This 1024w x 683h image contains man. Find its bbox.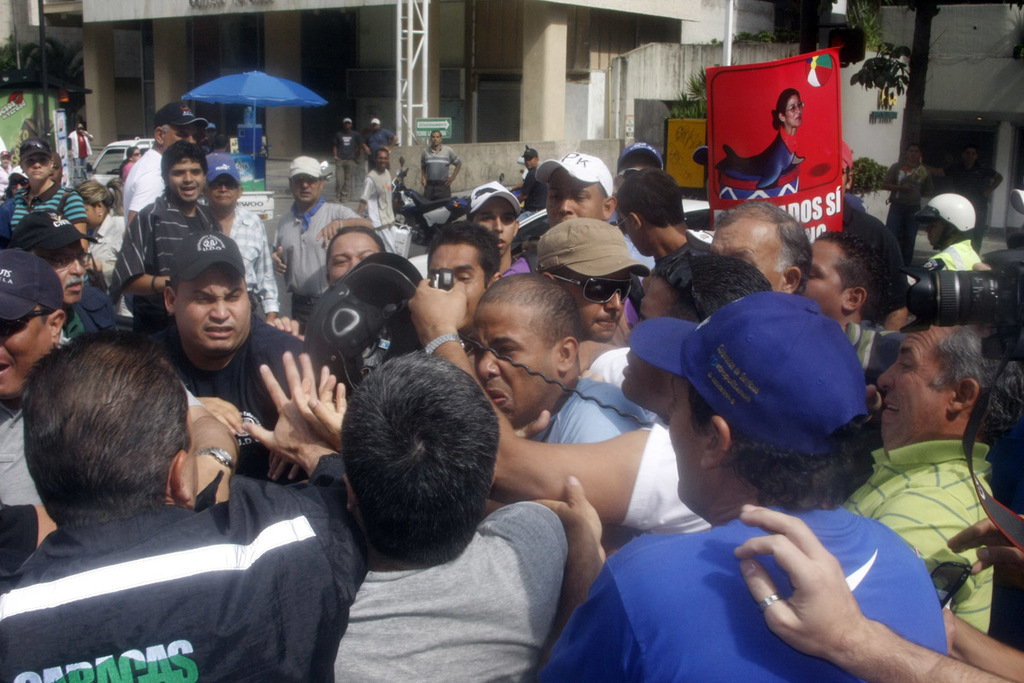
467 276 651 450.
